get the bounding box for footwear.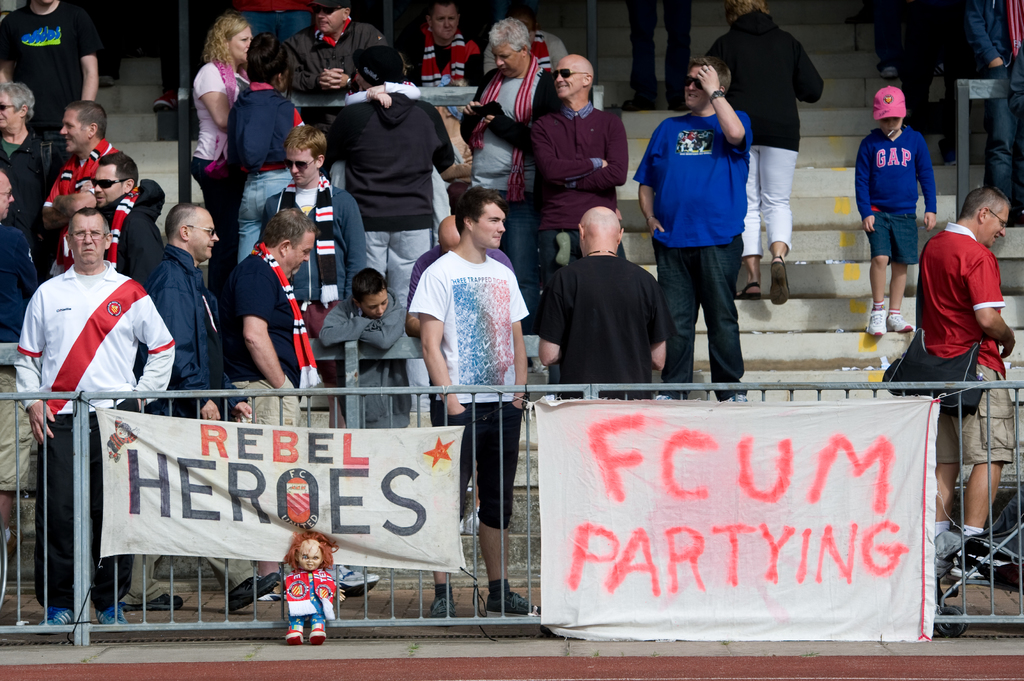
detection(285, 625, 303, 645).
